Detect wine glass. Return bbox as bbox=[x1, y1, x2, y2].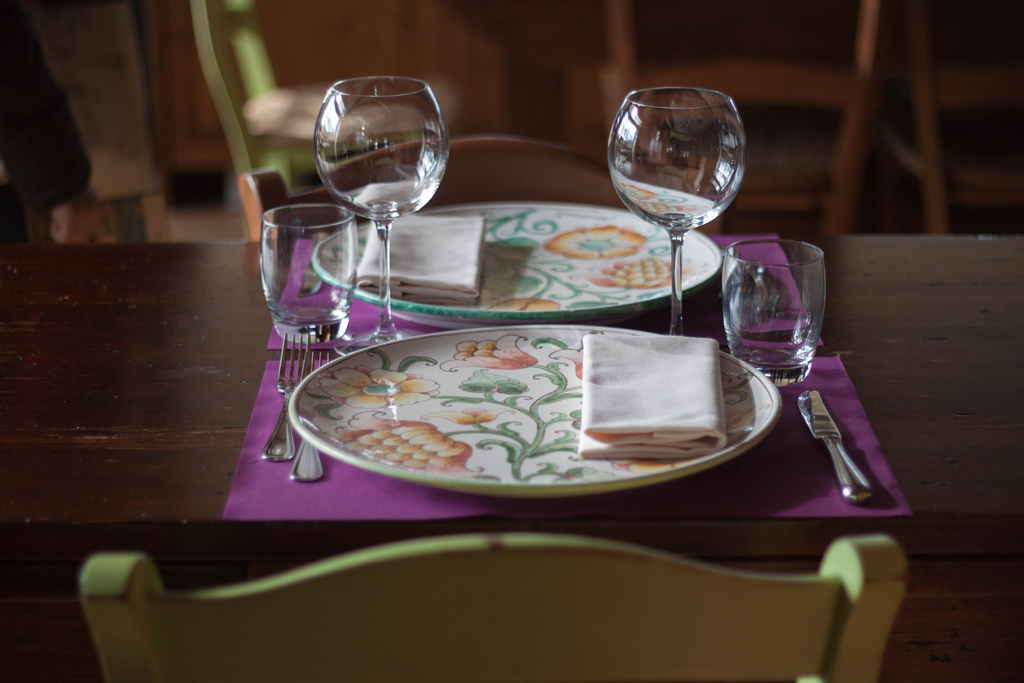
bbox=[609, 88, 750, 328].
